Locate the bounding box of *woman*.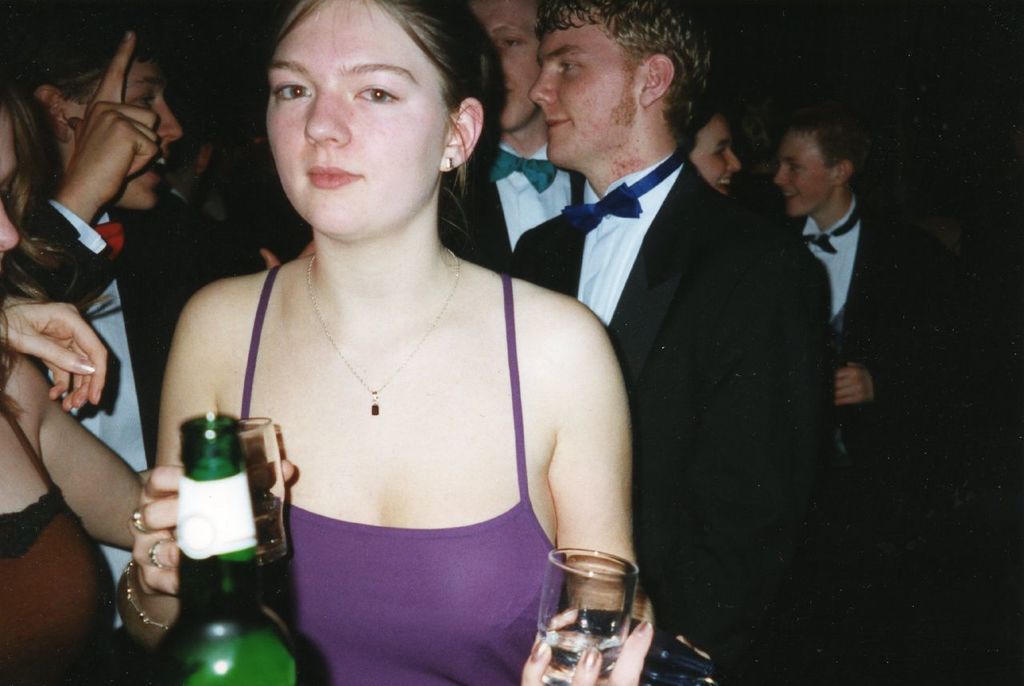
Bounding box: bbox(678, 99, 746, 204).
